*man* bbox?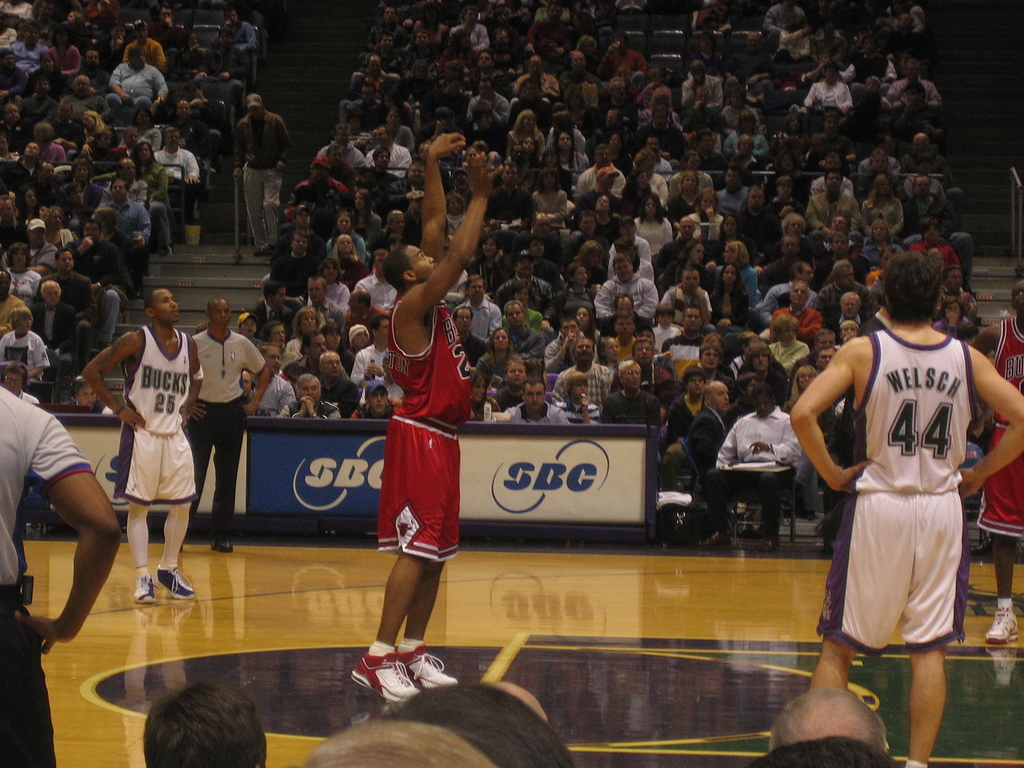
bbox=(84, 292, 201, 602)
